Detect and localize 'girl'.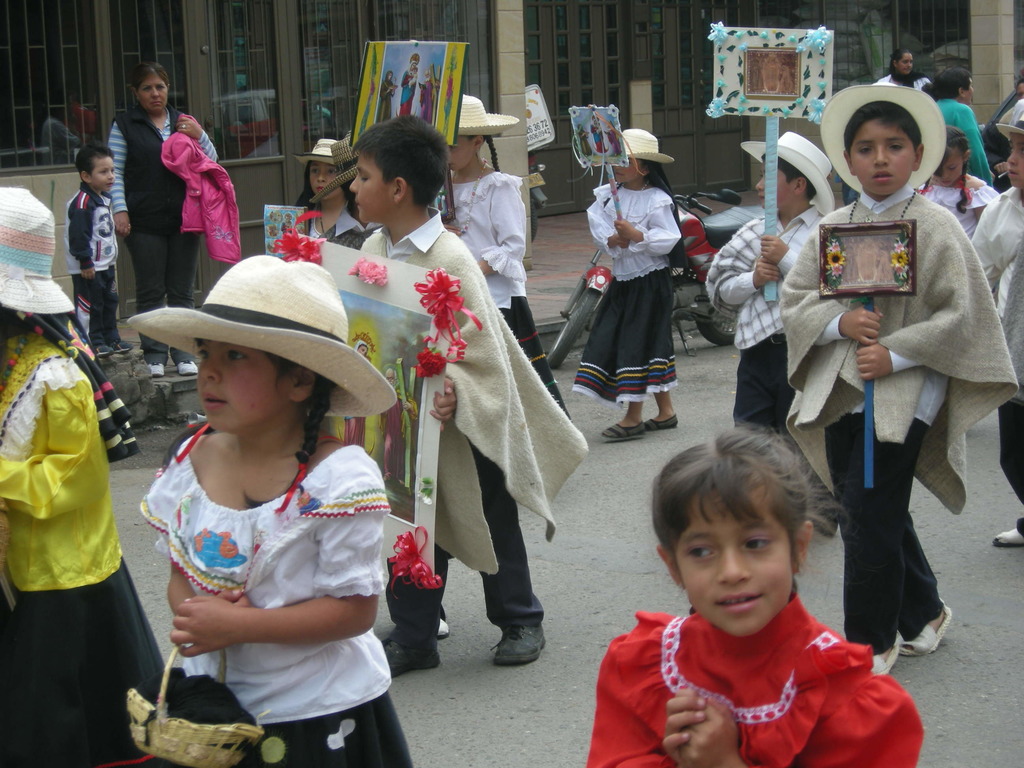
Localized at select_region(125, 254, 417, 767).
